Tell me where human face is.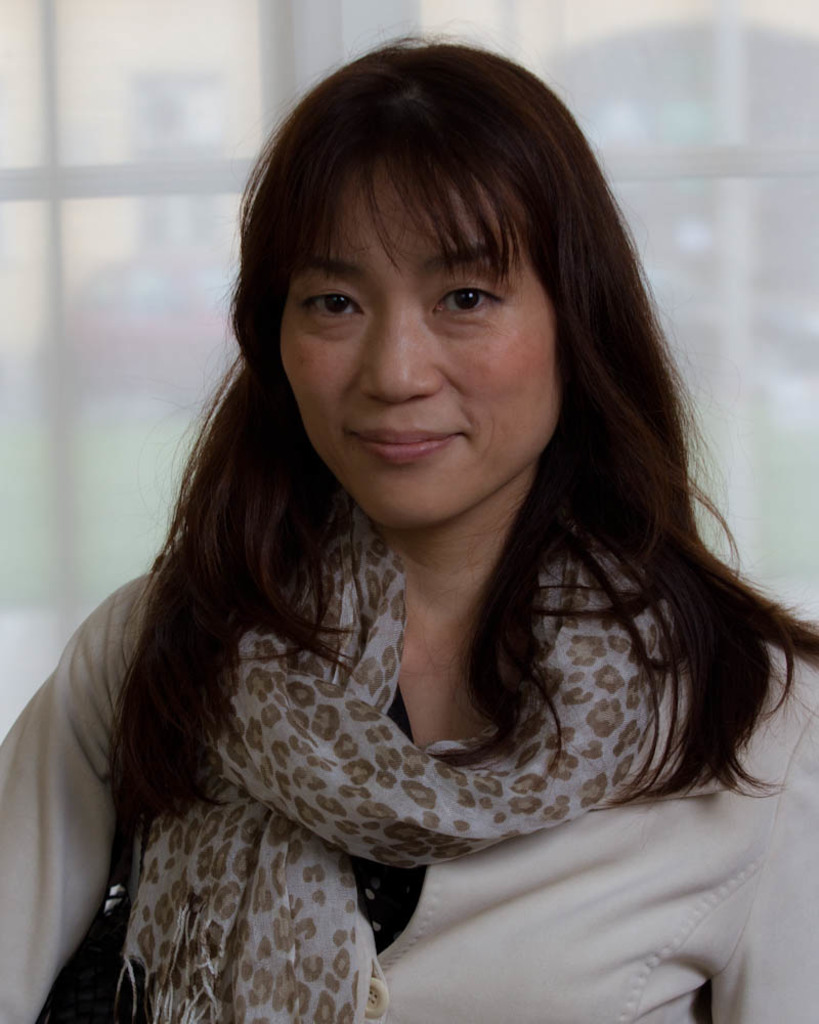
human face is at box=[279, 180, 555, 528].
